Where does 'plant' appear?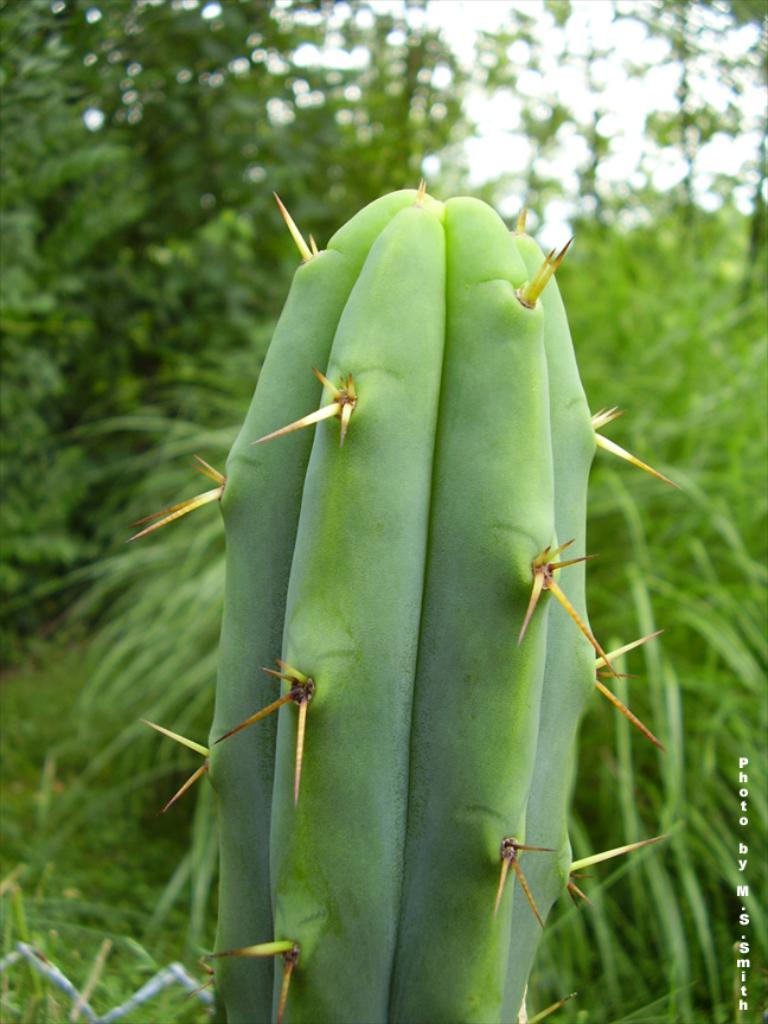
Appears at (x1=8, y1=83, x2=767, y2=1016).
